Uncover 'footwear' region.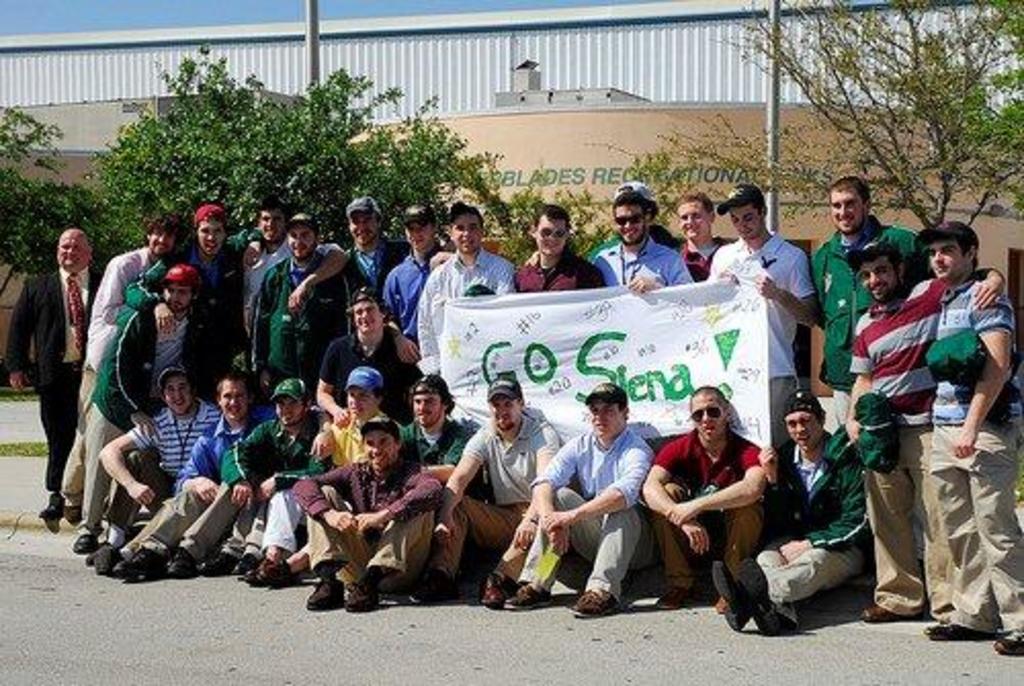
Uncovered: crop(997, 635, 1022, 655).
